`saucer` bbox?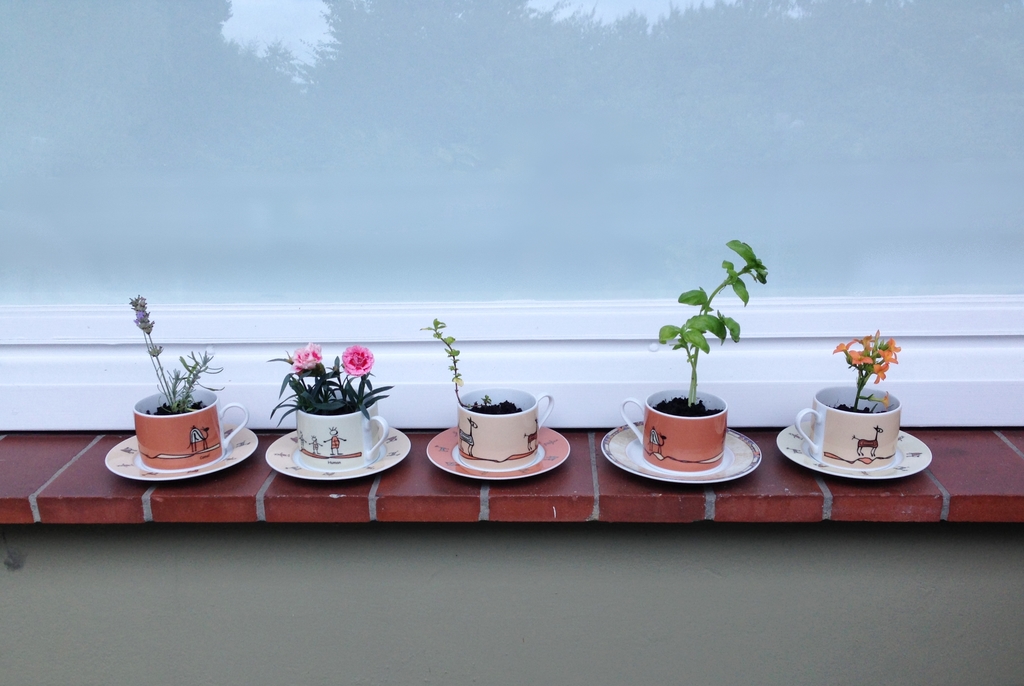
rect(106, 423, 257, 482)
